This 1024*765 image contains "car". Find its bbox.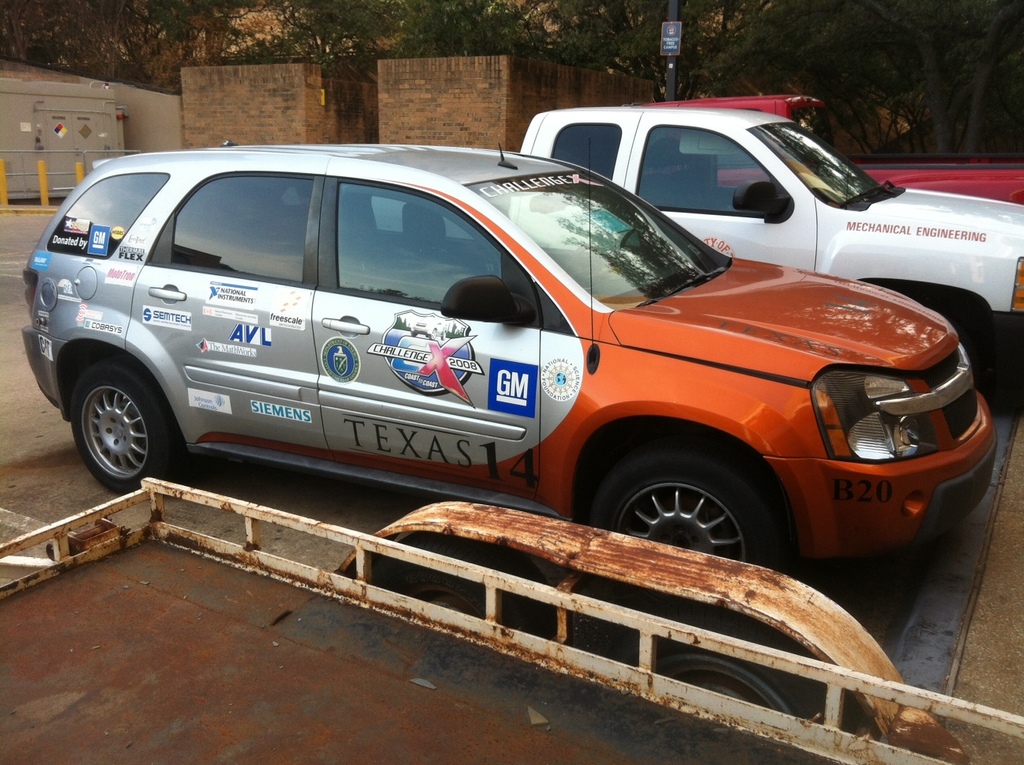
detection(647, 89, 1023, 206).
